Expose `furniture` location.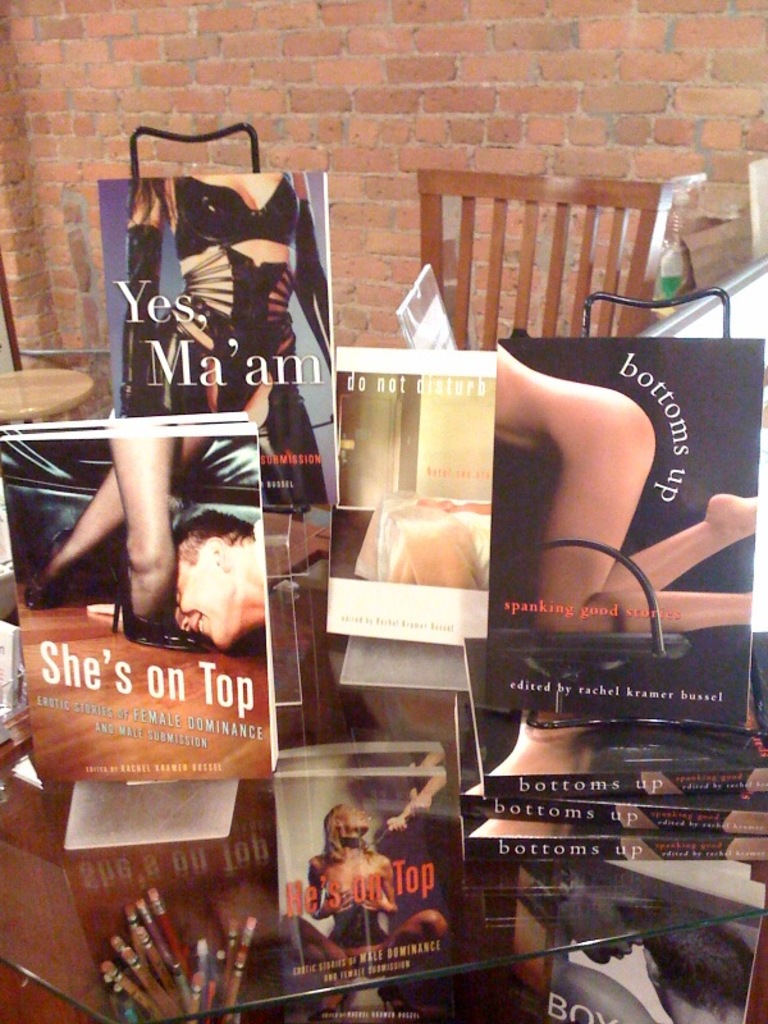
Exposed at rect(0, 364, 96, 422).
